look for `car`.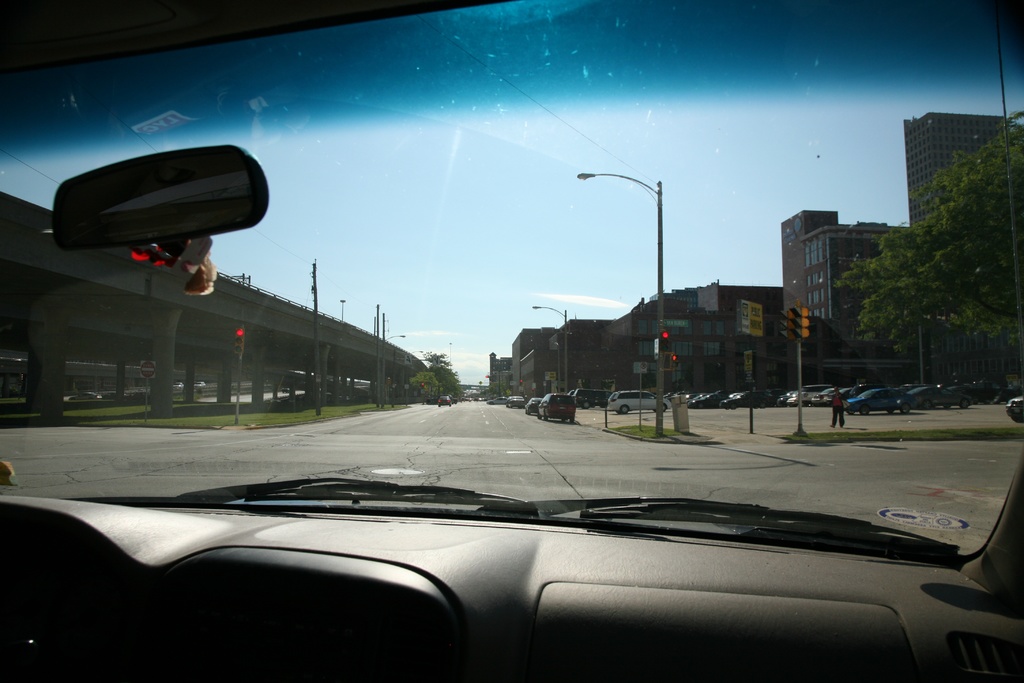
Found: bbox=[607, 390, 670, 407].
